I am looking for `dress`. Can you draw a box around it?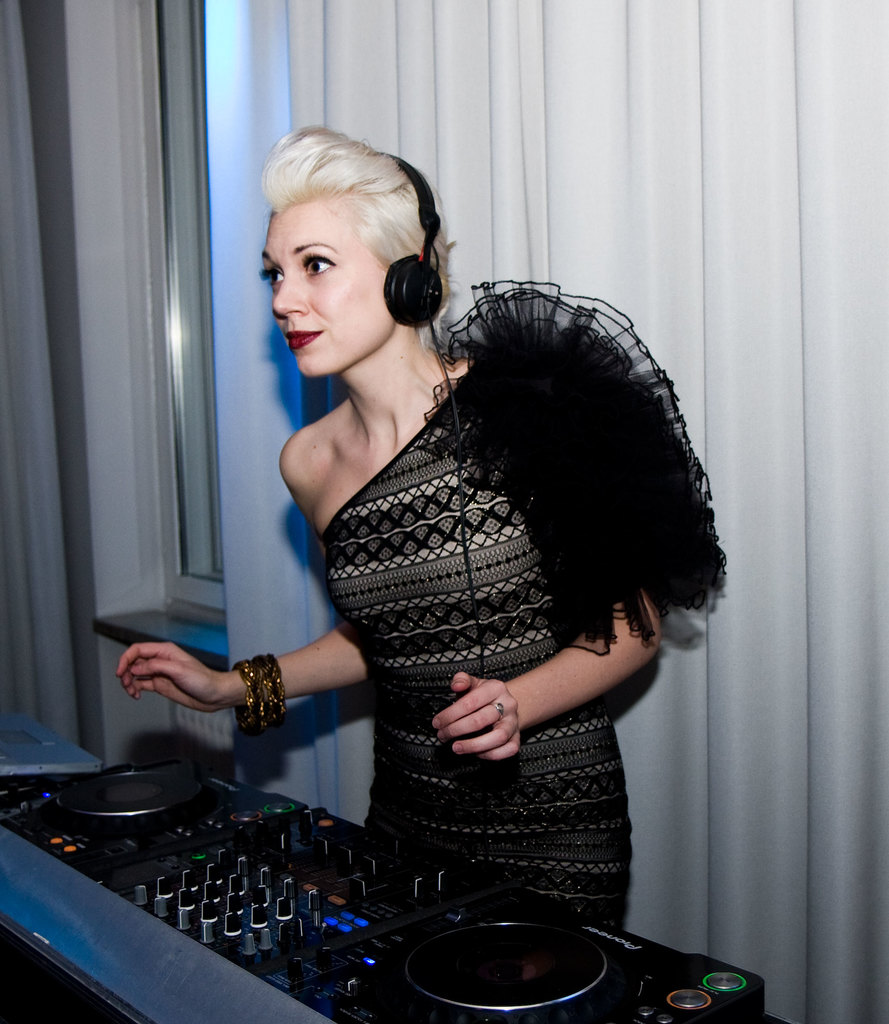
Sure, the bounding box is box=[311, 279, 726, 934].
